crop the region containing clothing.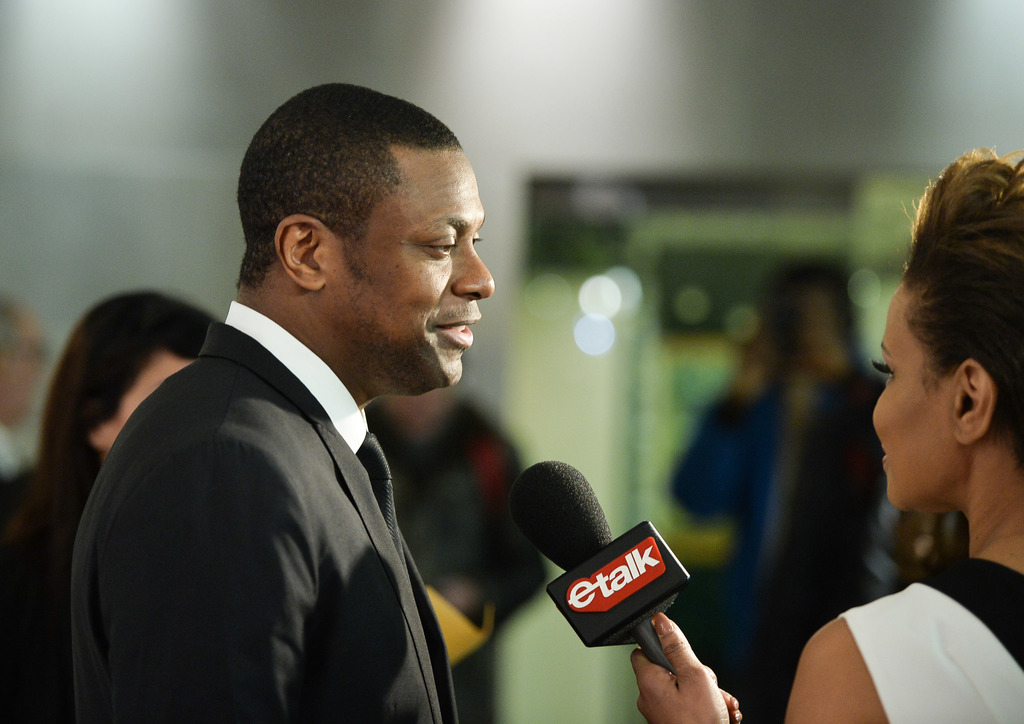
Crop region: Rect(364, 398, 545, 723).
